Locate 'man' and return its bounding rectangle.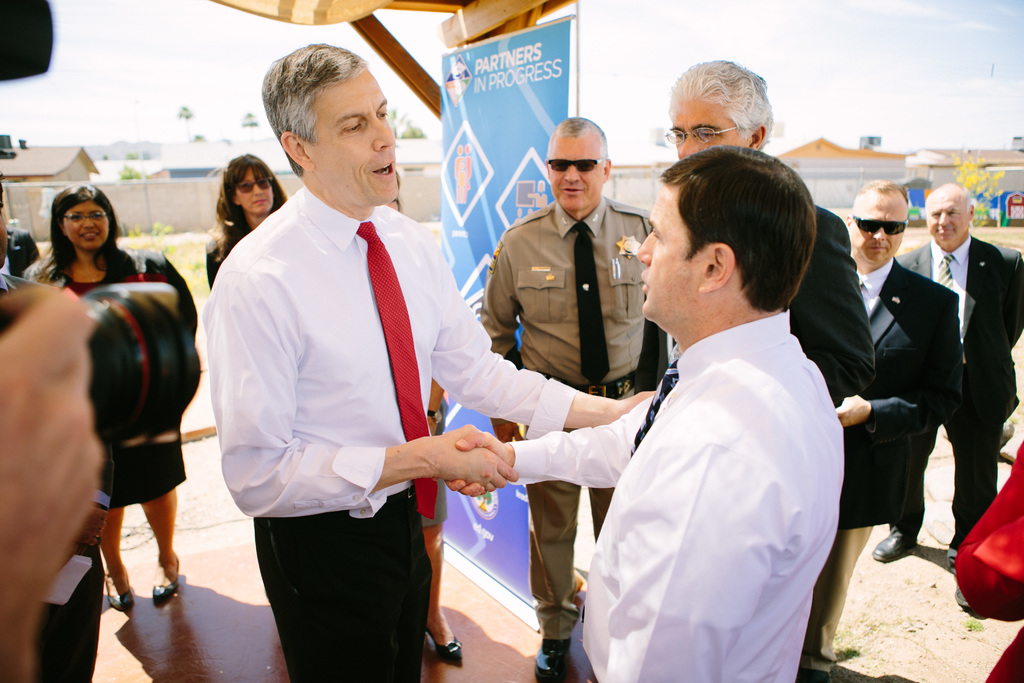
872,181,1023,572.
